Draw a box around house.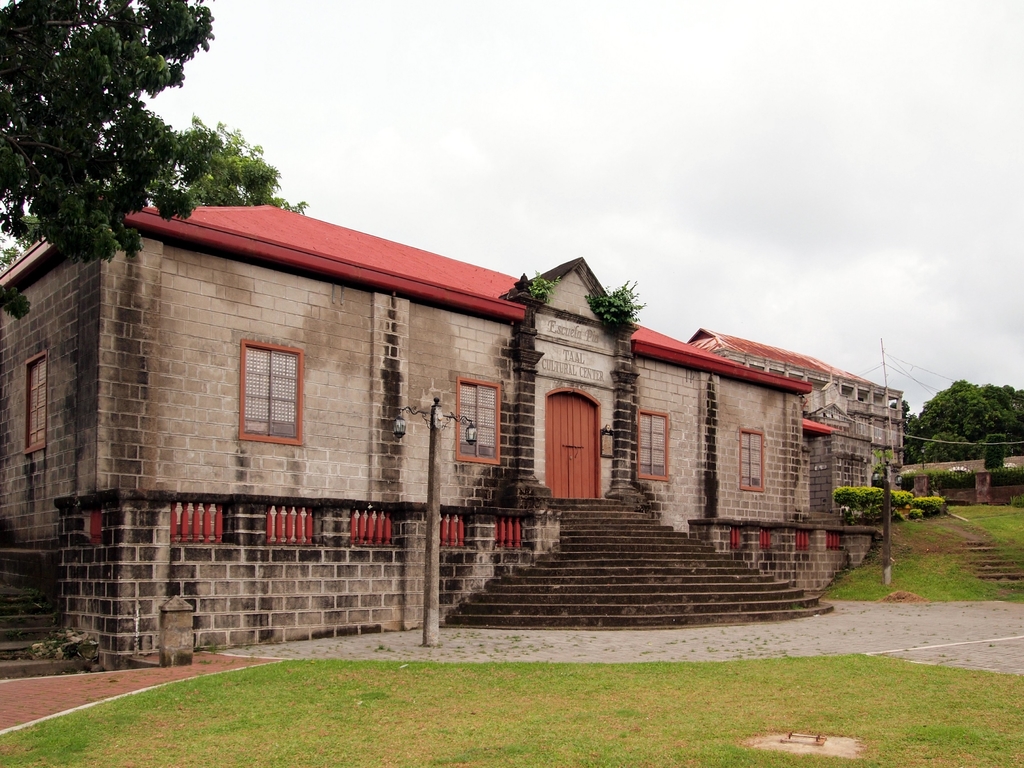
x1=0, y1=200, x2=829, y2=676.
